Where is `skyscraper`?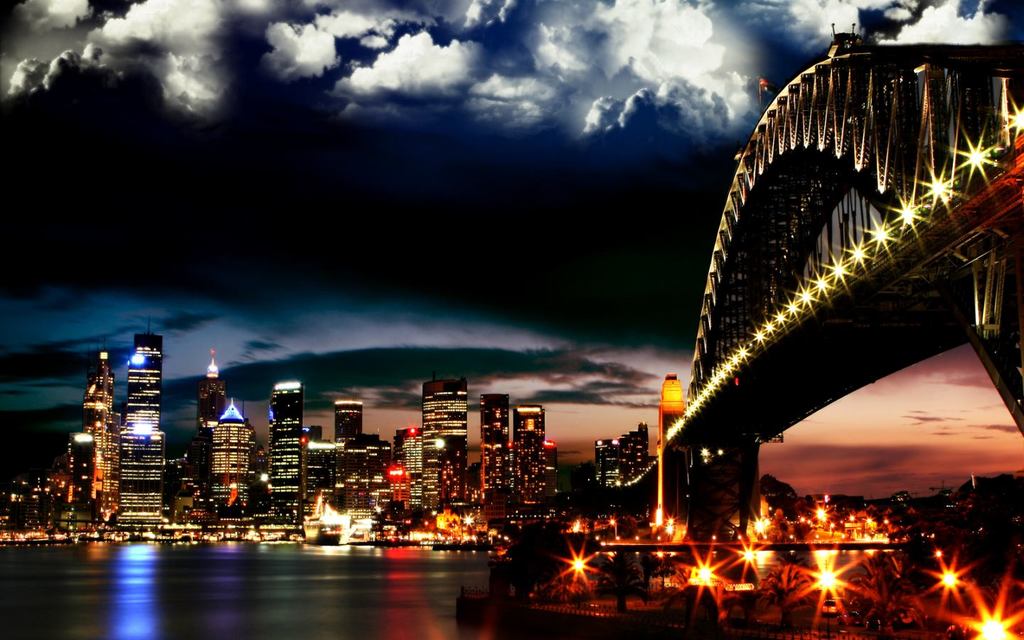
x1=242, y1=425, x2=349, y2=523.
